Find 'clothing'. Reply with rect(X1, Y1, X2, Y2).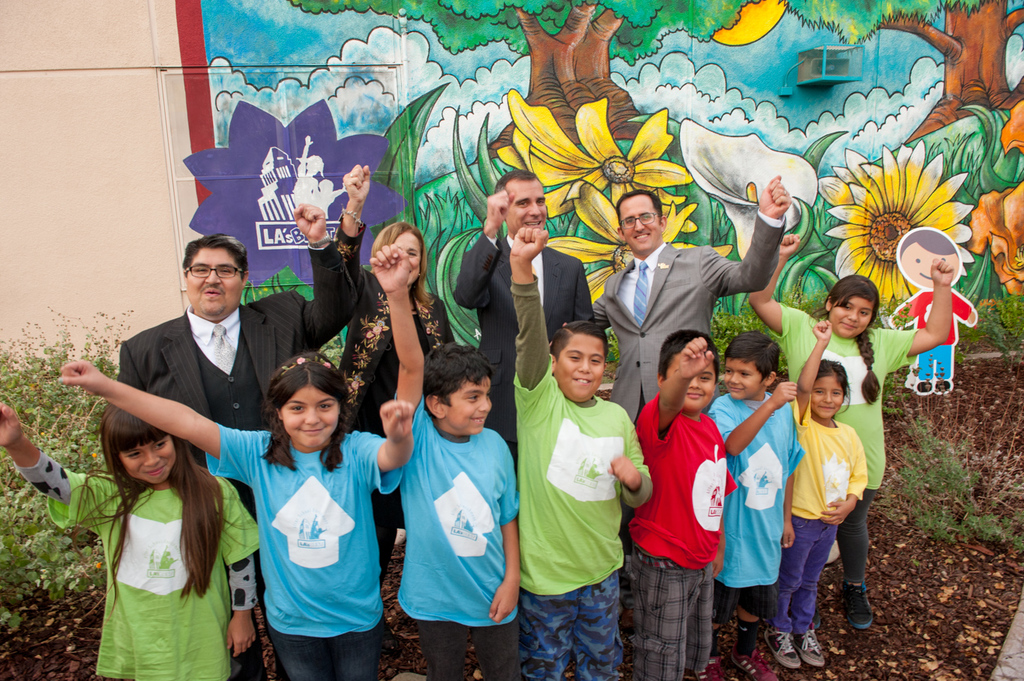
rect(897, 294, 977, 387).
